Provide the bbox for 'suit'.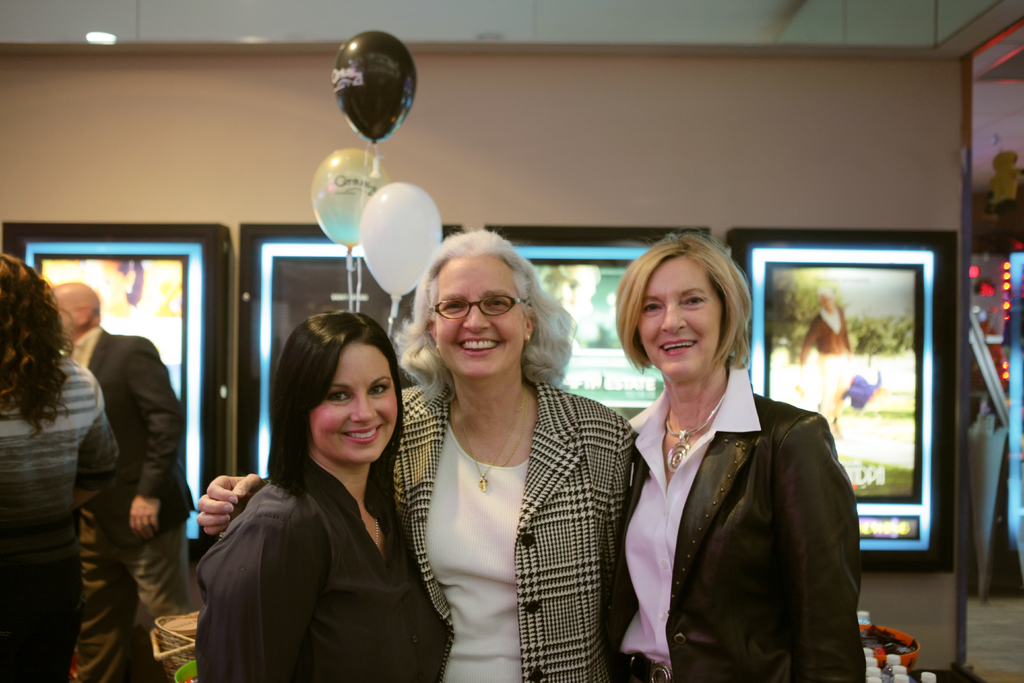
(63,322,194,682).
